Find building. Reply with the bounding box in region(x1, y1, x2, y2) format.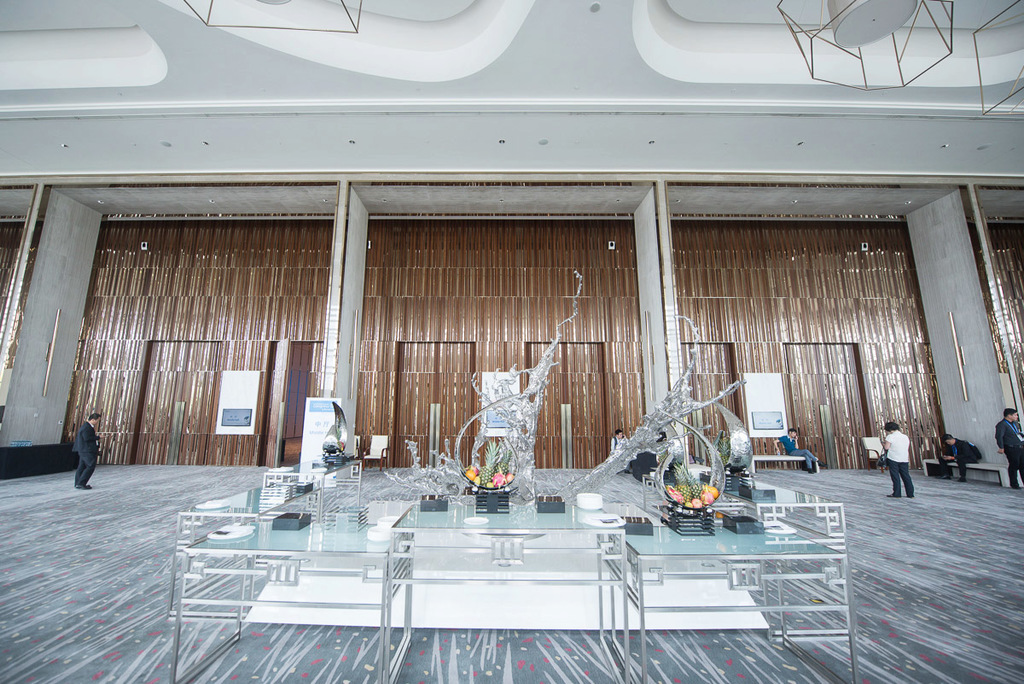
region(0, 0, 1023, 683).
